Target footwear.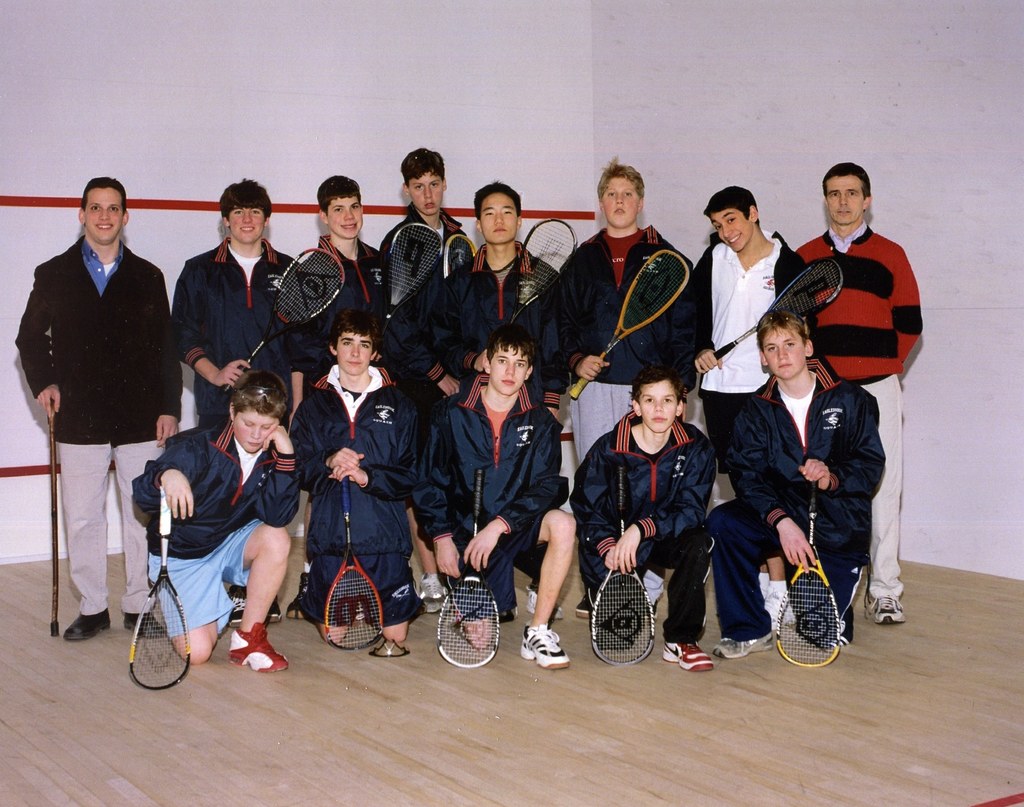
Target region: 711/630/775/660.
